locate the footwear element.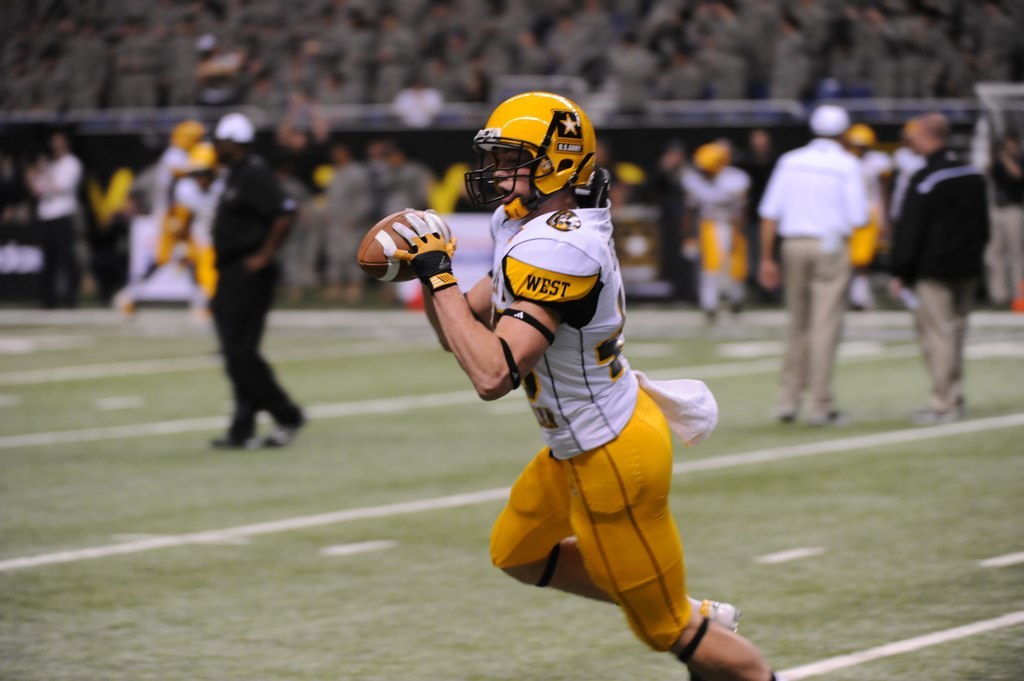
Element bbox: BBox(217, 433, 256, 451).
